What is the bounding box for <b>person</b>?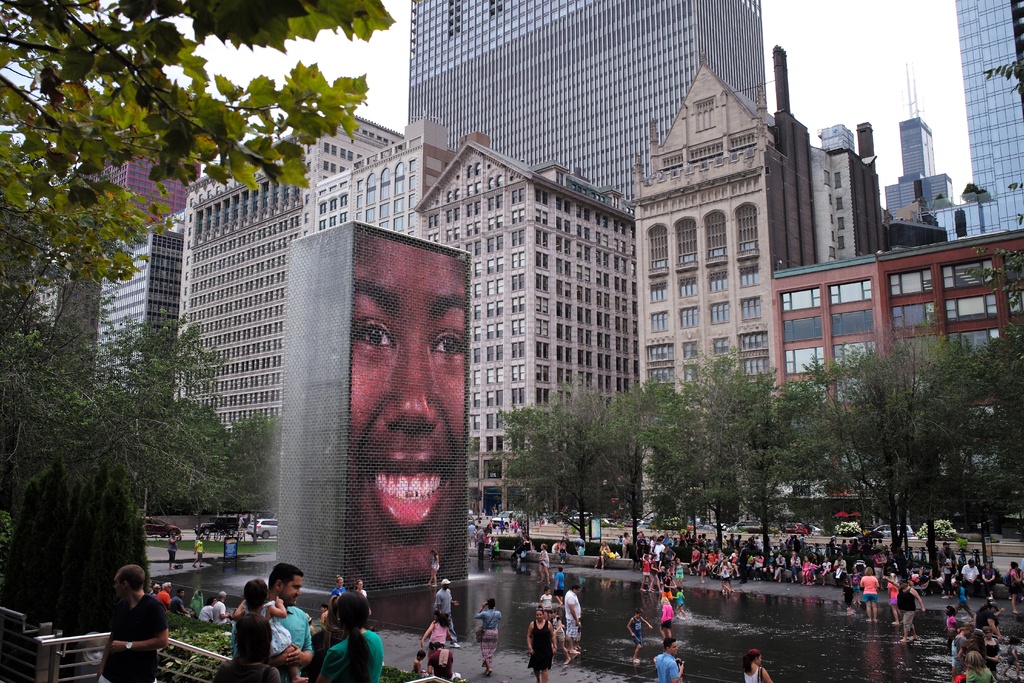
x1=552 y1=563 x2=563 y2=603.
